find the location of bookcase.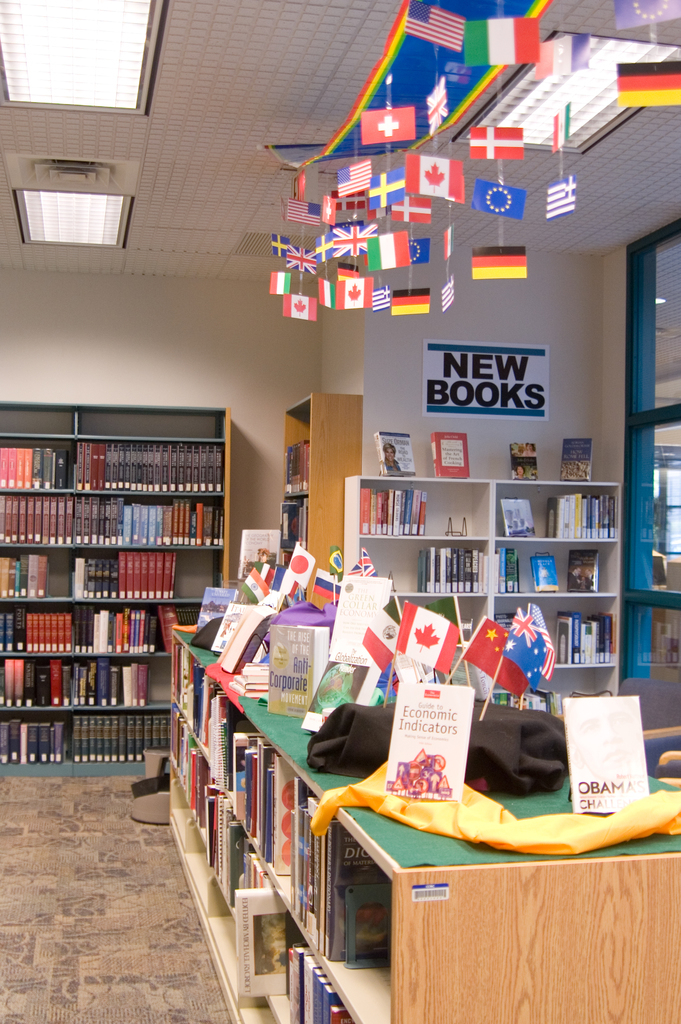
Location: {"x1": 14, "y1": 412, "x2": 233, "y2": 777}.
